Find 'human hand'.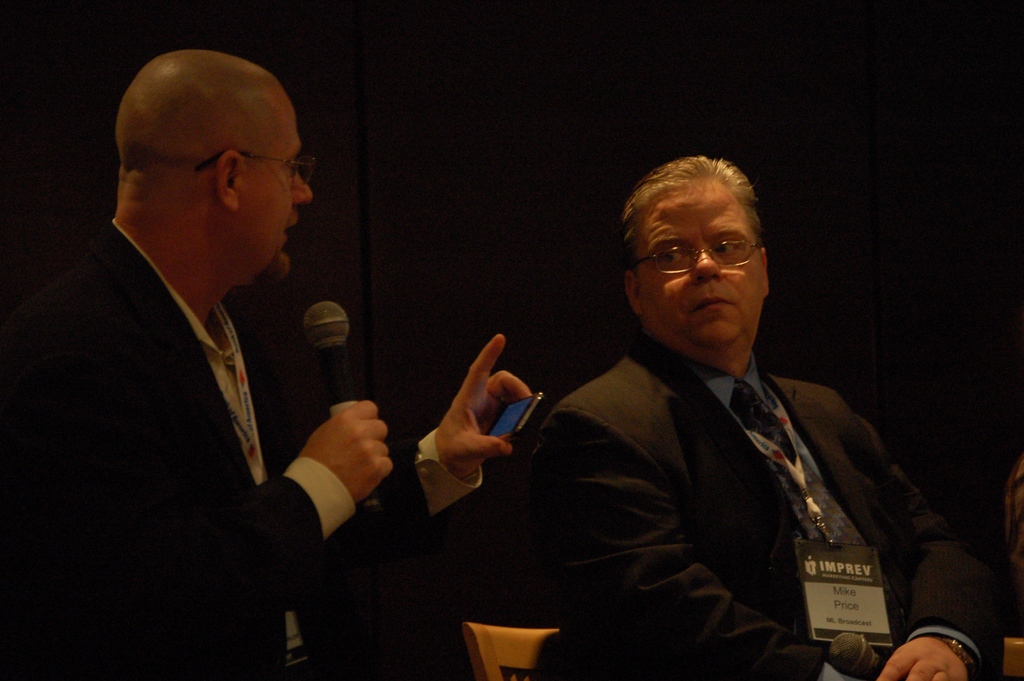
BBox(876, 637, 970, 680).
